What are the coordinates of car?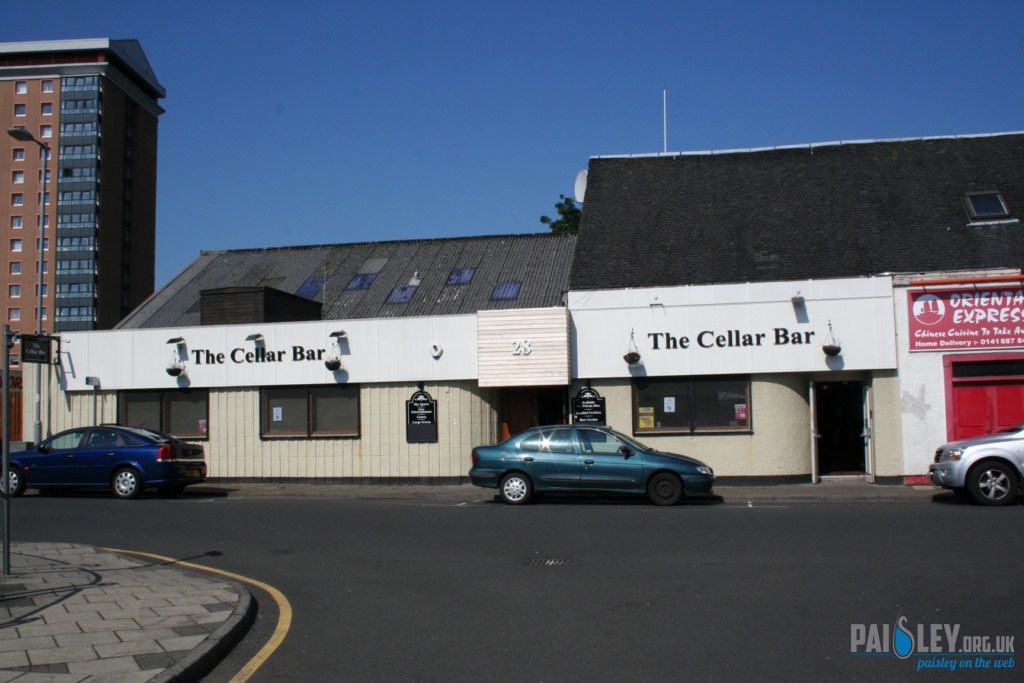
[924,415,1023,506].
